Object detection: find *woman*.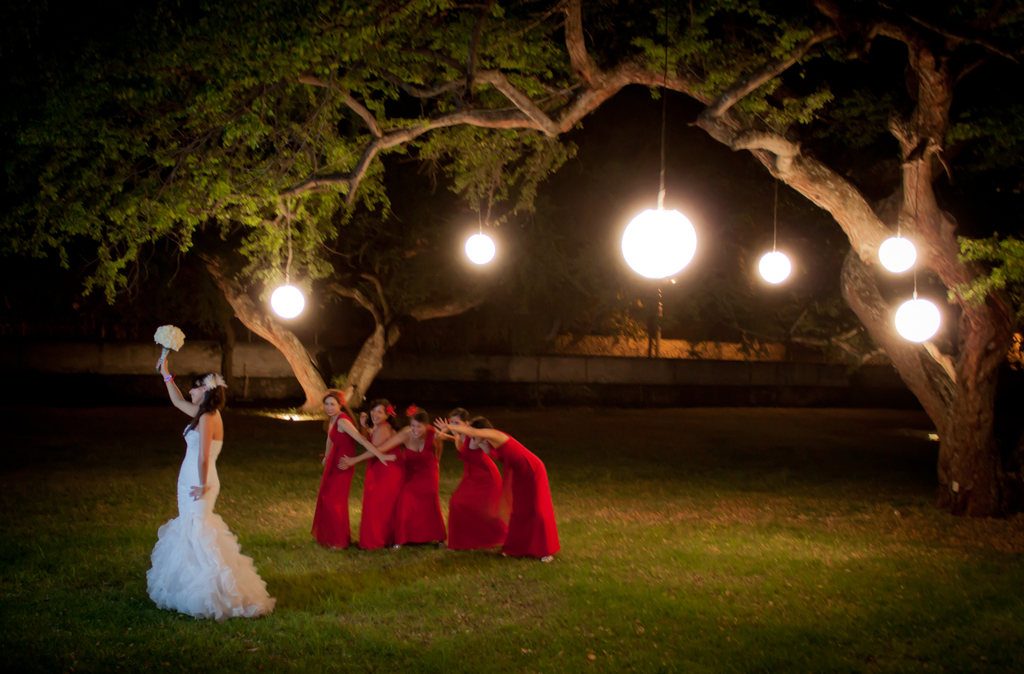
(140, 333, 254, 618).
